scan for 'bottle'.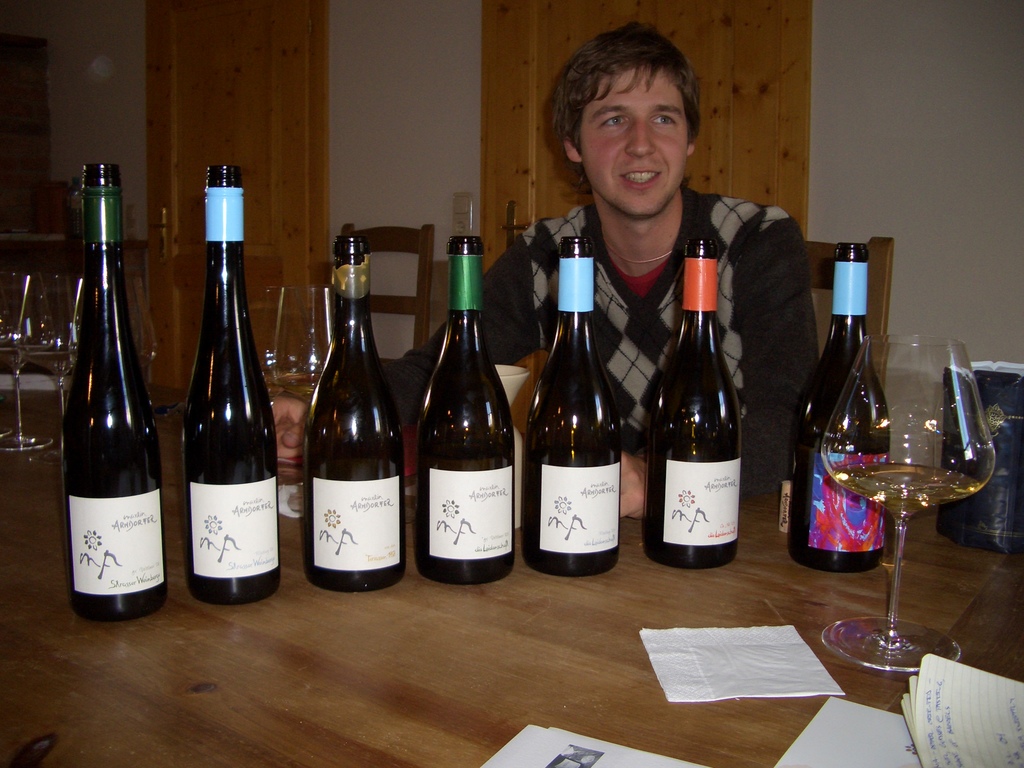
Scan result: crop(305, 236, 405, 593).
